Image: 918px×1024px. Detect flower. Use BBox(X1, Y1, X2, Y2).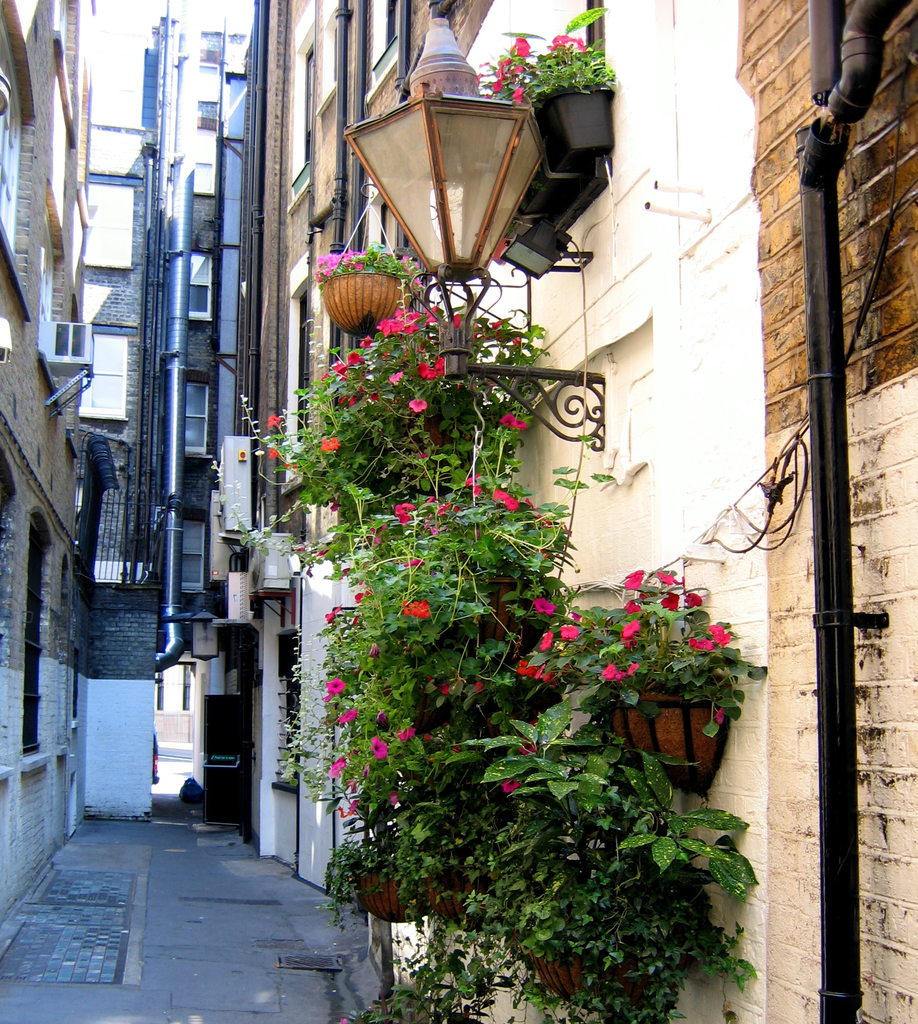
BBox(313, 436, 350, 460).
